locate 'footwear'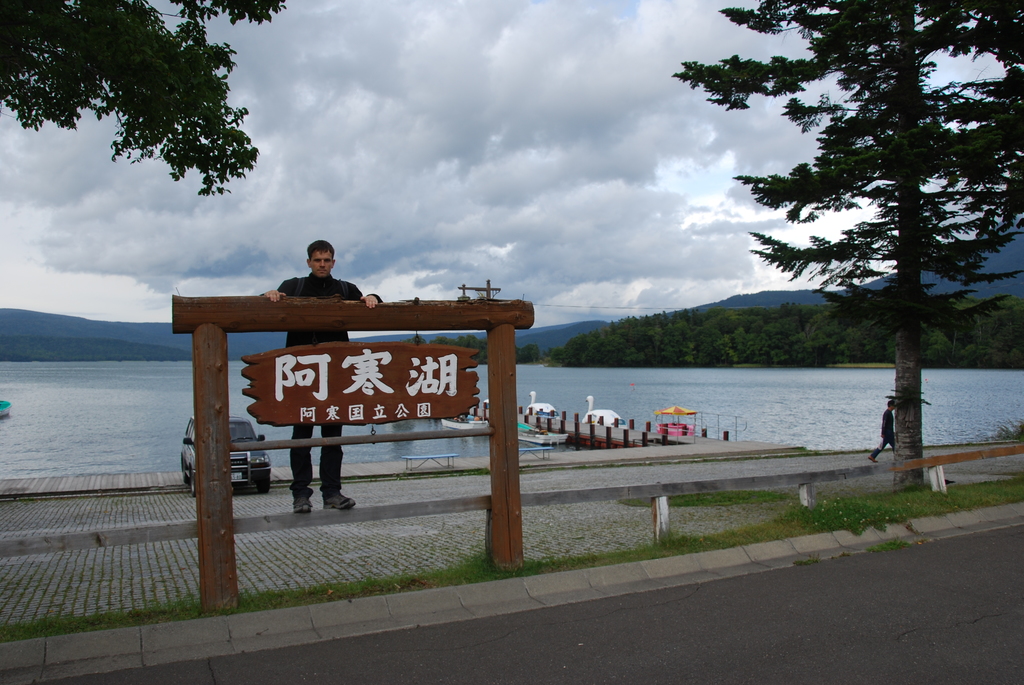
{"x1": 325, "y1": 492, "x2": 356, "y2": 509}
